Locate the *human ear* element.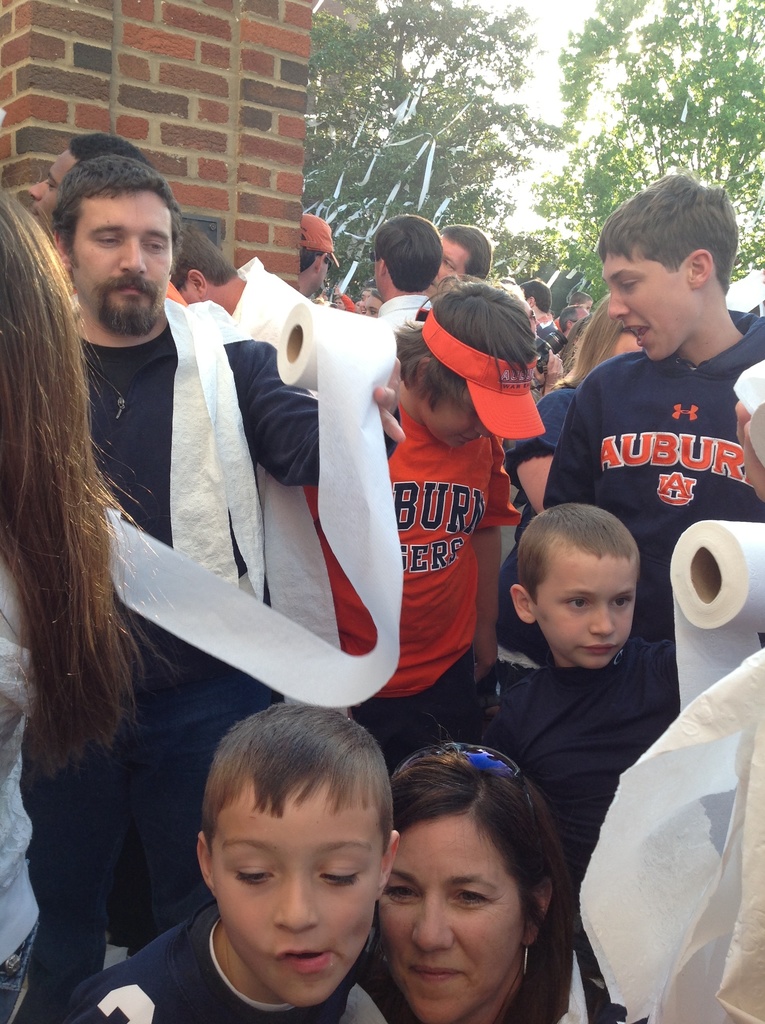
Element bbox: box(374, 258, 385, 284).
